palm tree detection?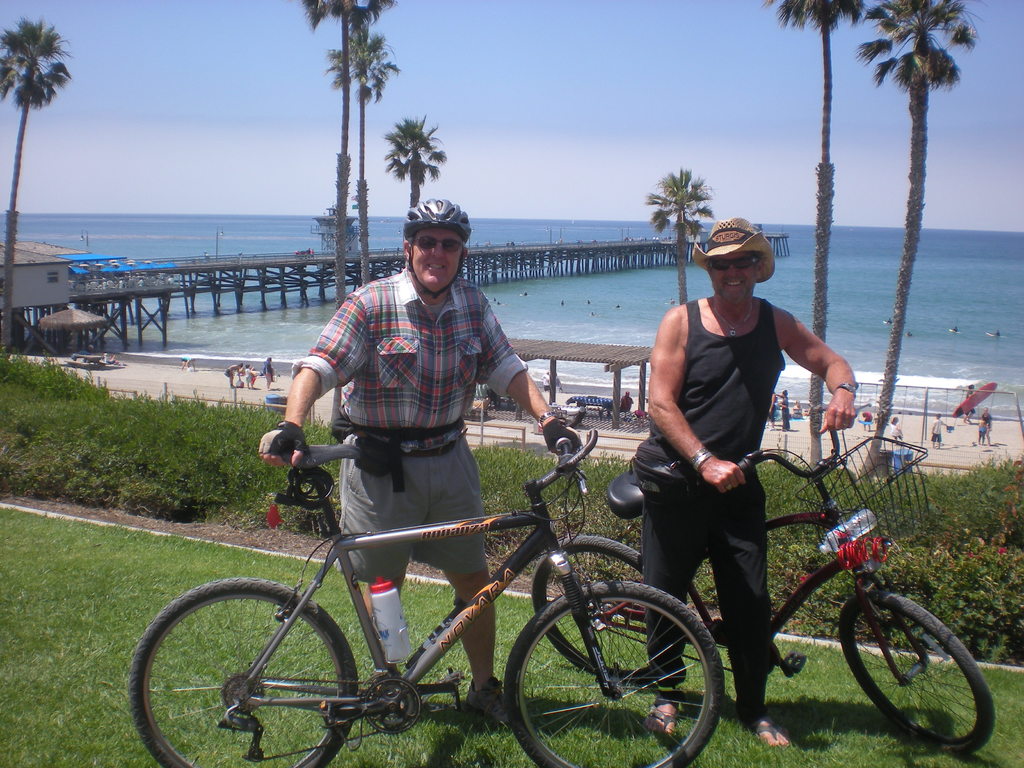
{"left": 790, "top": 1, "right": 830, "bottom": 425}
